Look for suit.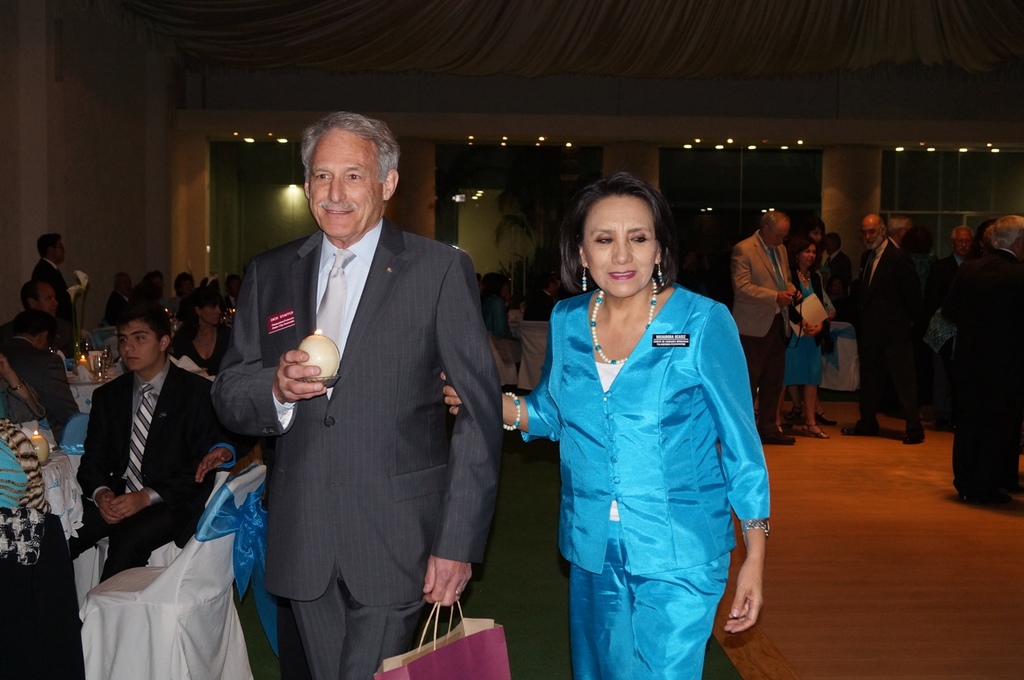
Found: region(940, 250, 972, 290).
